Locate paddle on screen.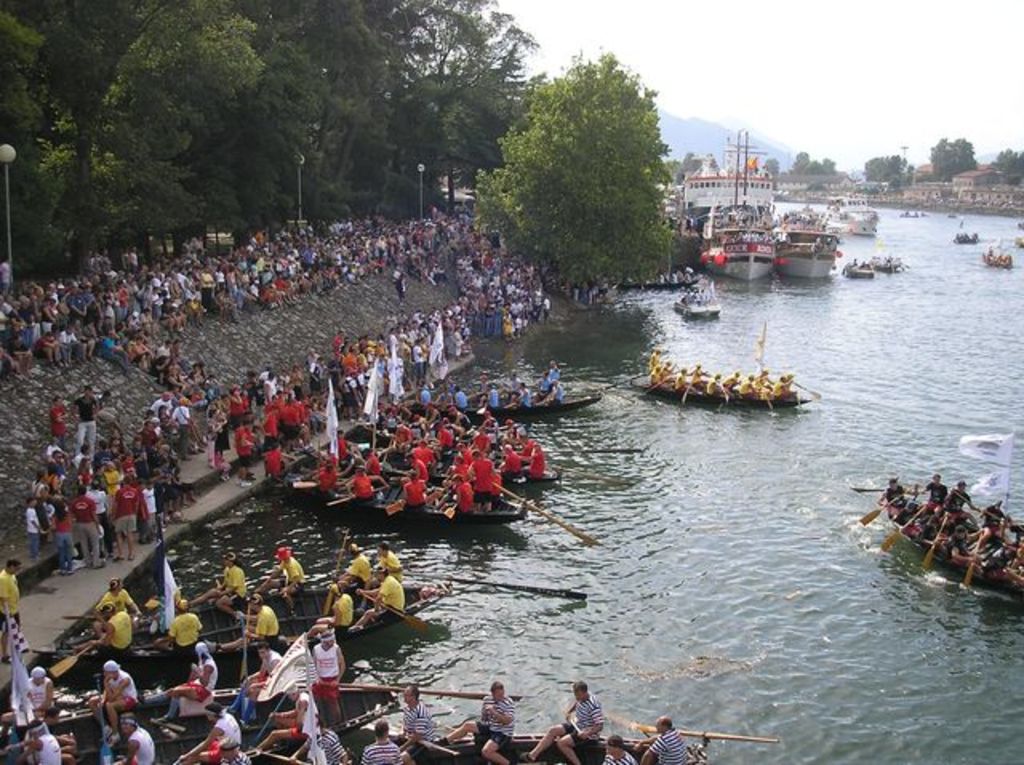
On screen at Rect(94, 683, 114, 763).
